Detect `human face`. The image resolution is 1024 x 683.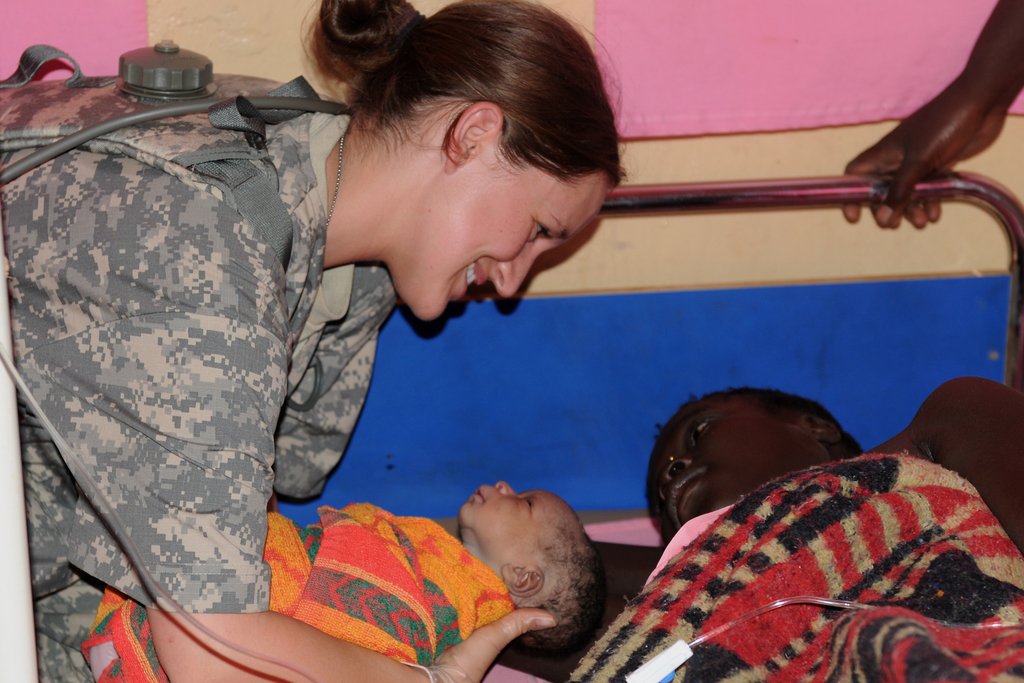
[388, 156, 604, 322].
